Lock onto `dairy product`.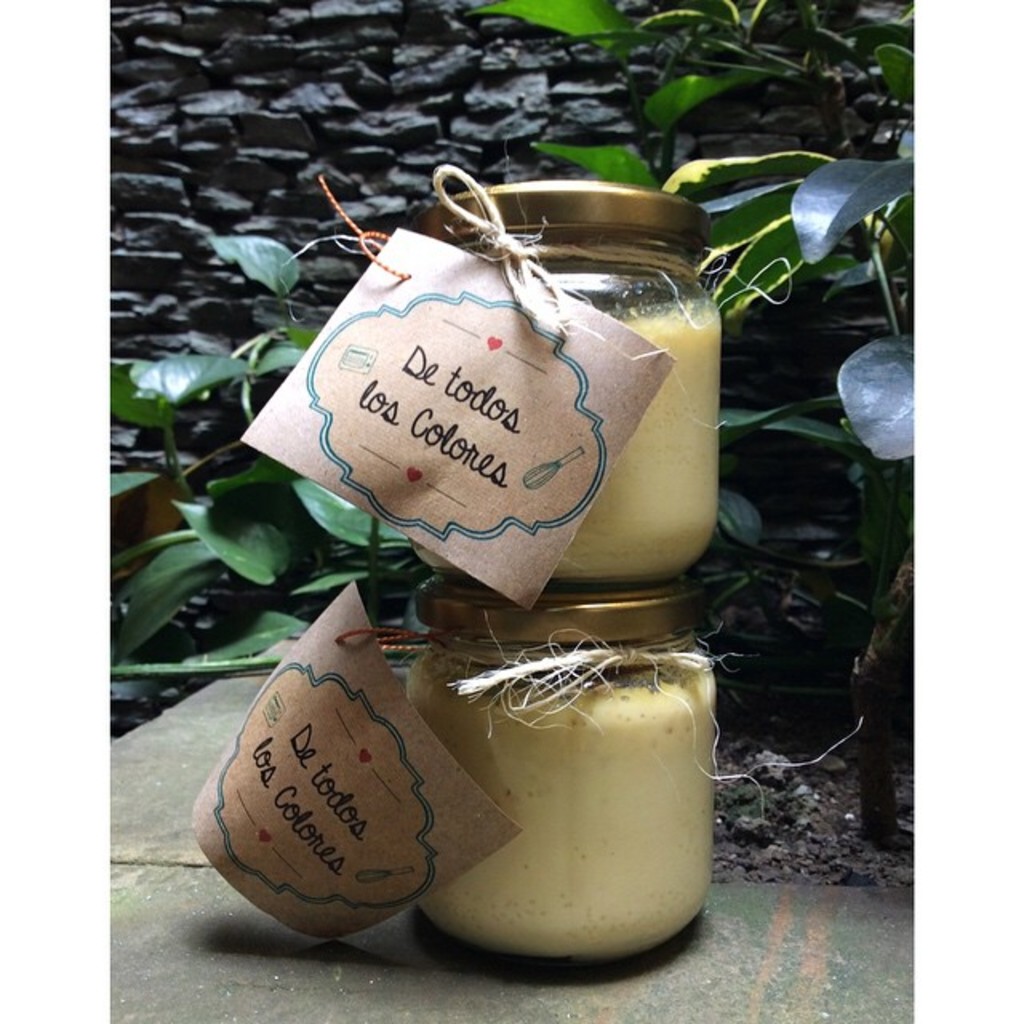
Locked: rect(344, 603, 730, 949).
